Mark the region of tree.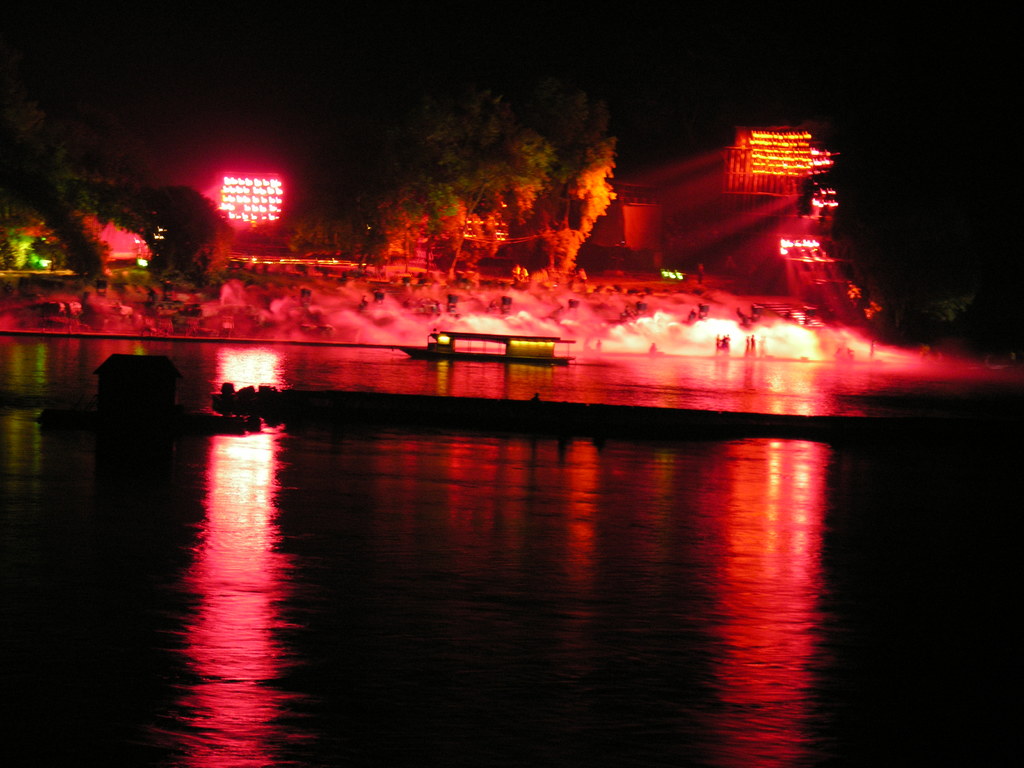
Region: l=424, t=81, r=561, b=285.
